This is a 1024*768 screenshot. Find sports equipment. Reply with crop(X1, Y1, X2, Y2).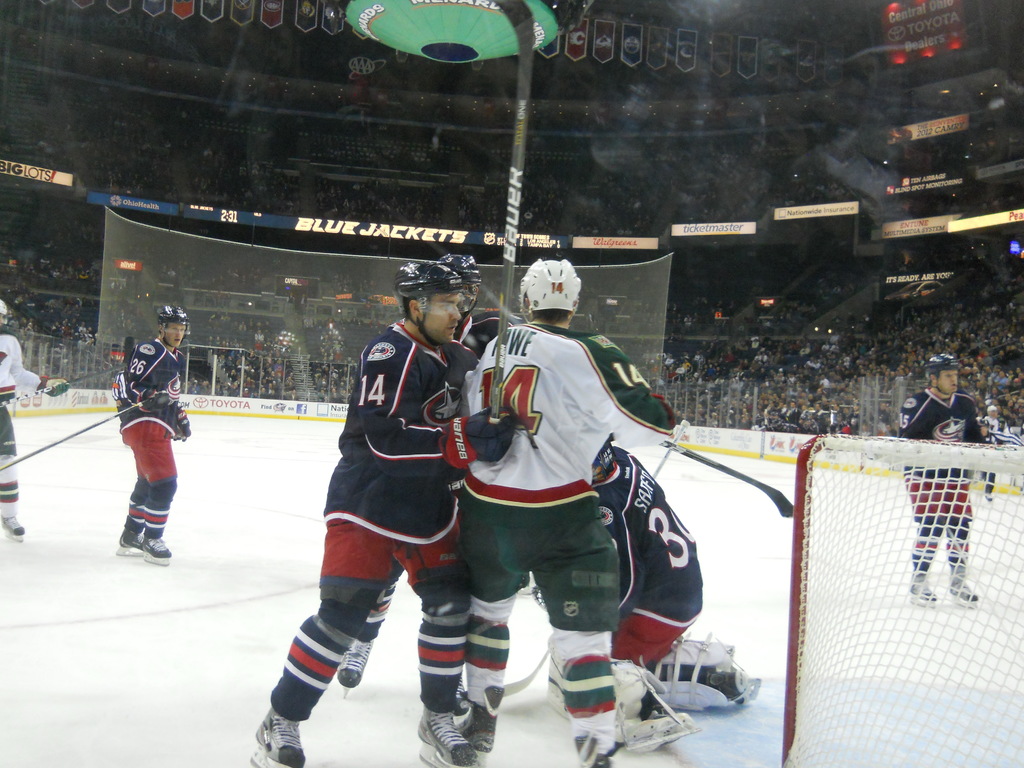
crop(493, 2, 536, 423).
